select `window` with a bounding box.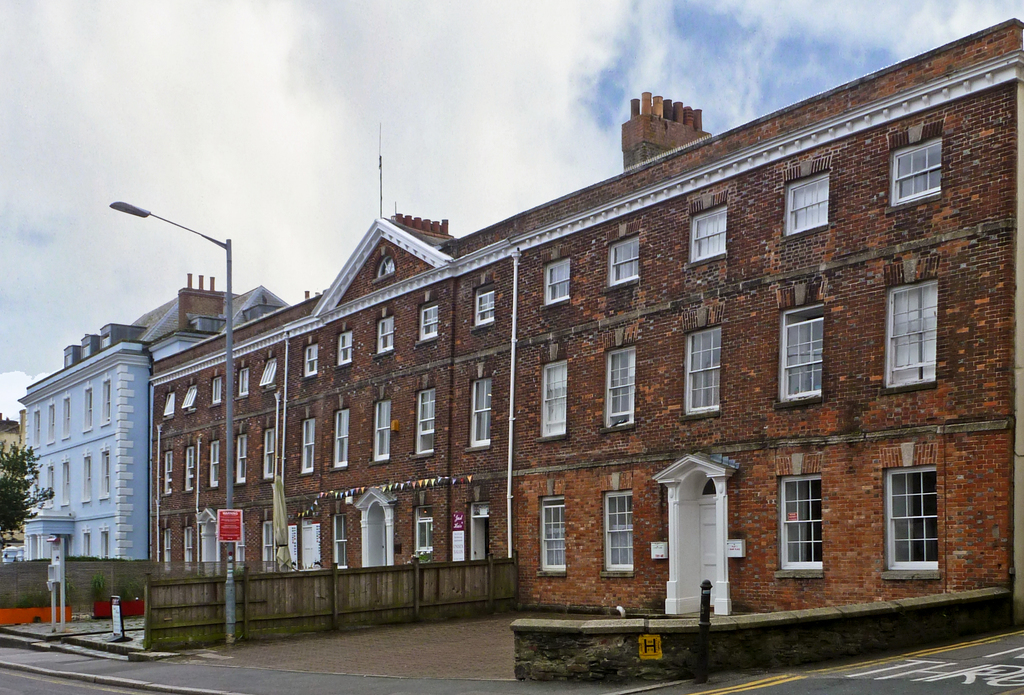
{"x1": 687, "y1": 204, "x2": 726, "y2": 266}.
